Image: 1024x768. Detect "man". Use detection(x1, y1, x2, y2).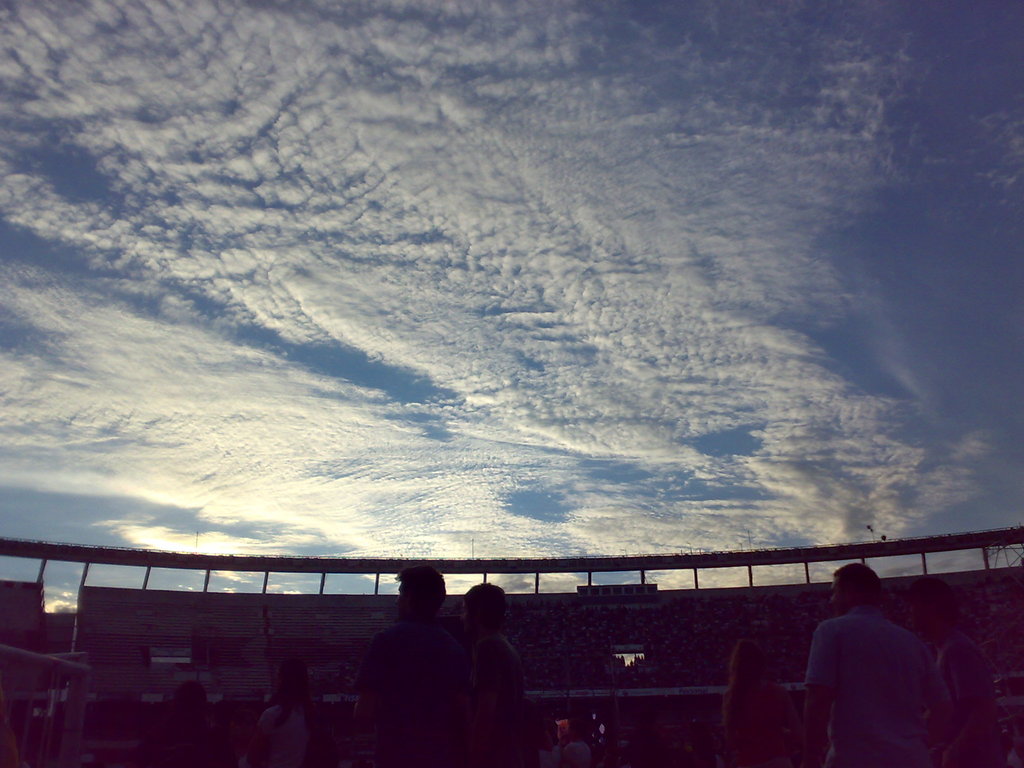
detection(356, 563, 472, 767).
